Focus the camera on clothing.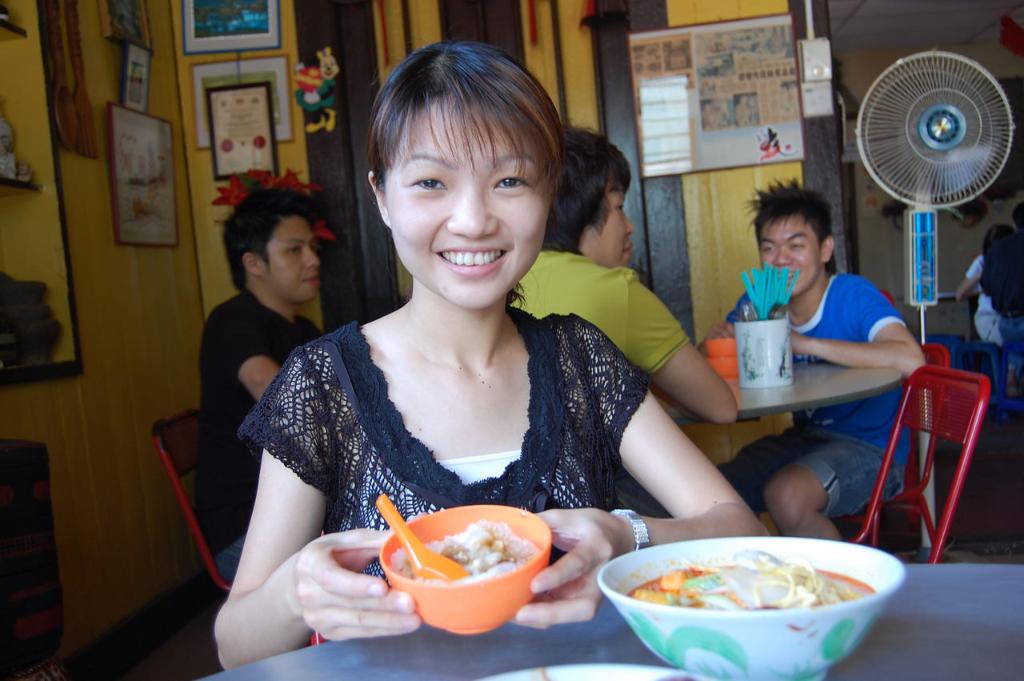
Focus region: x1=260 y1=240 x2=691 y2=557.
